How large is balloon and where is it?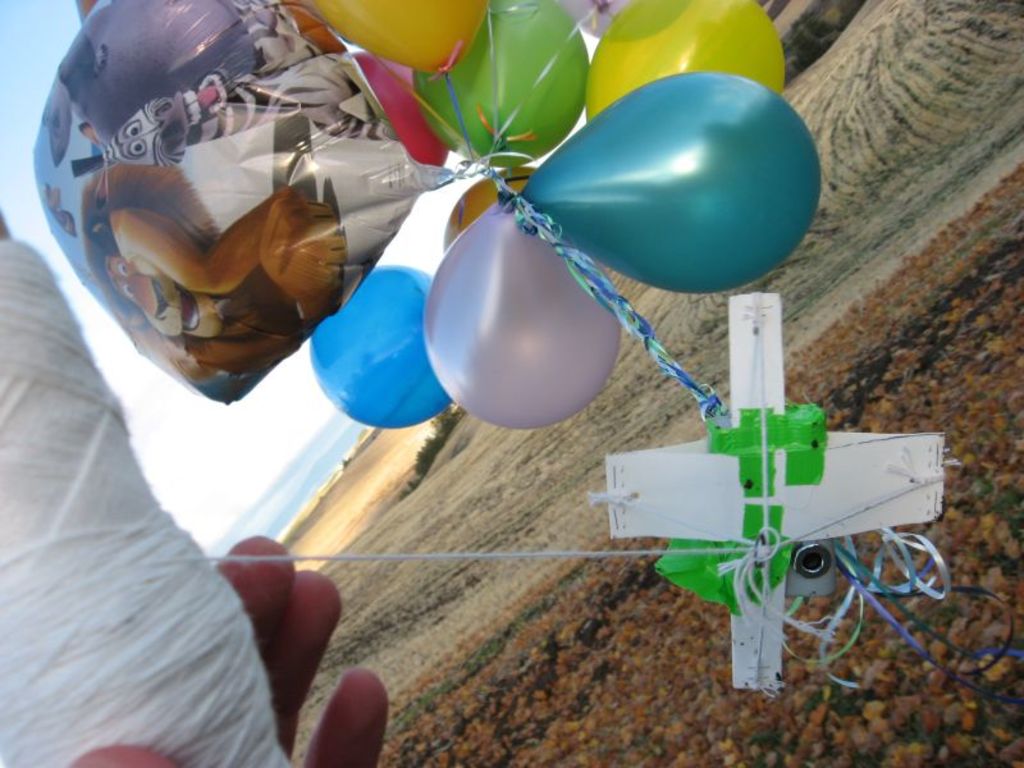
Bounding box: locate(508, 72, 824, 296).
